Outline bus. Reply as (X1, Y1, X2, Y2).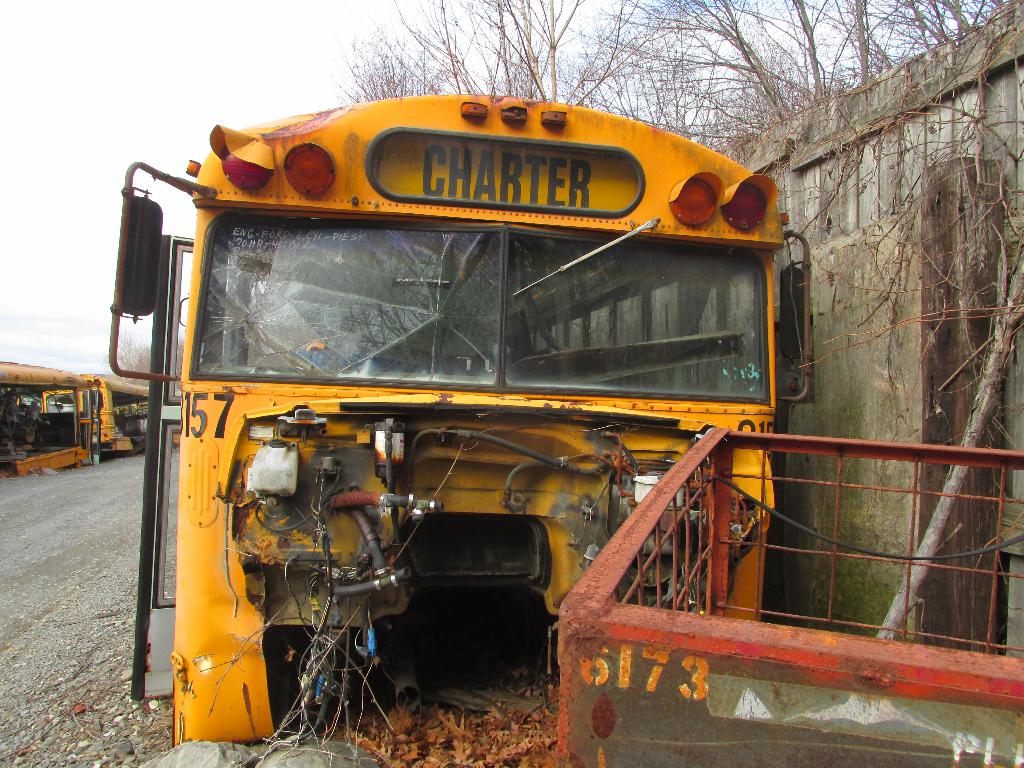
(38, 371, 156, 439).
